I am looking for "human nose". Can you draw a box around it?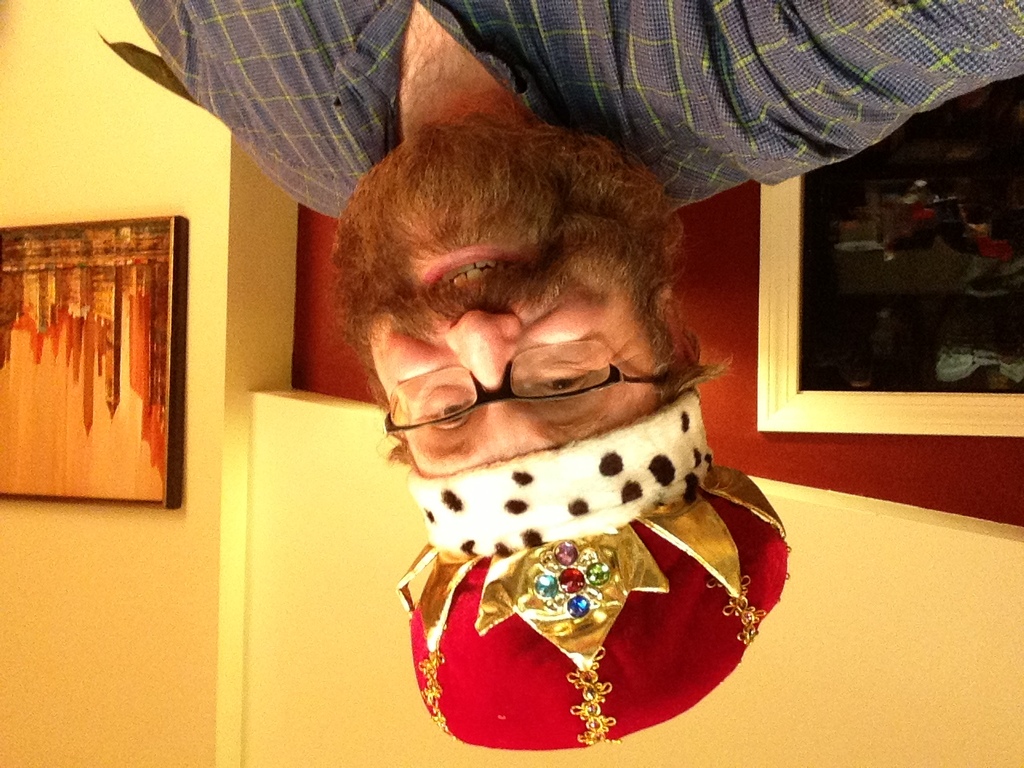
Sure, the bounding box is select_region(444, 301, 521, 402).
